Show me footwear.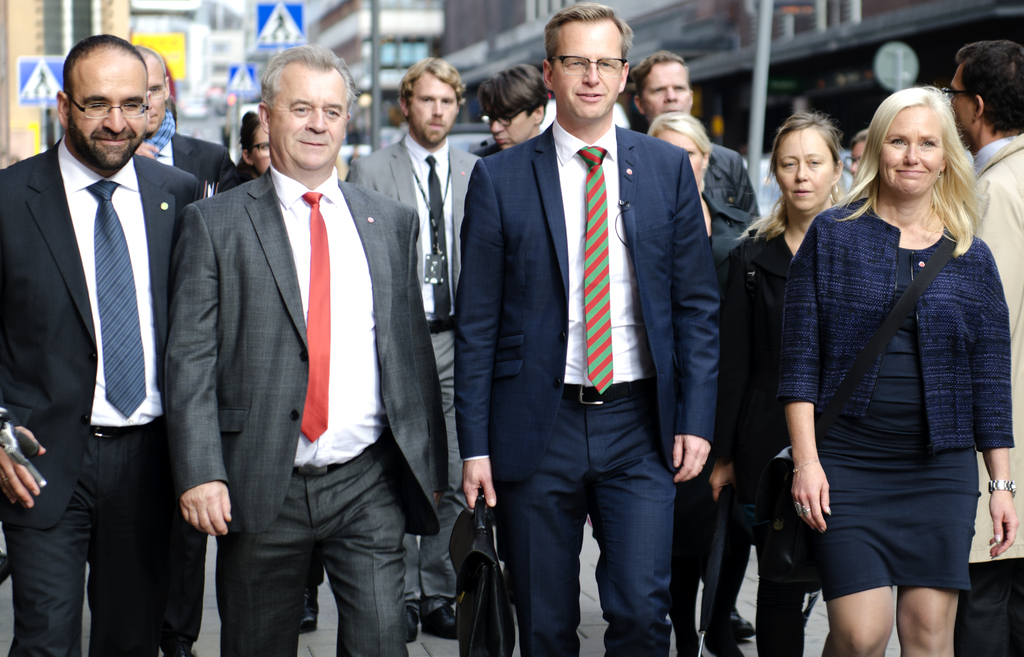
footwear is here: <box>408,603,458,644</box>.
